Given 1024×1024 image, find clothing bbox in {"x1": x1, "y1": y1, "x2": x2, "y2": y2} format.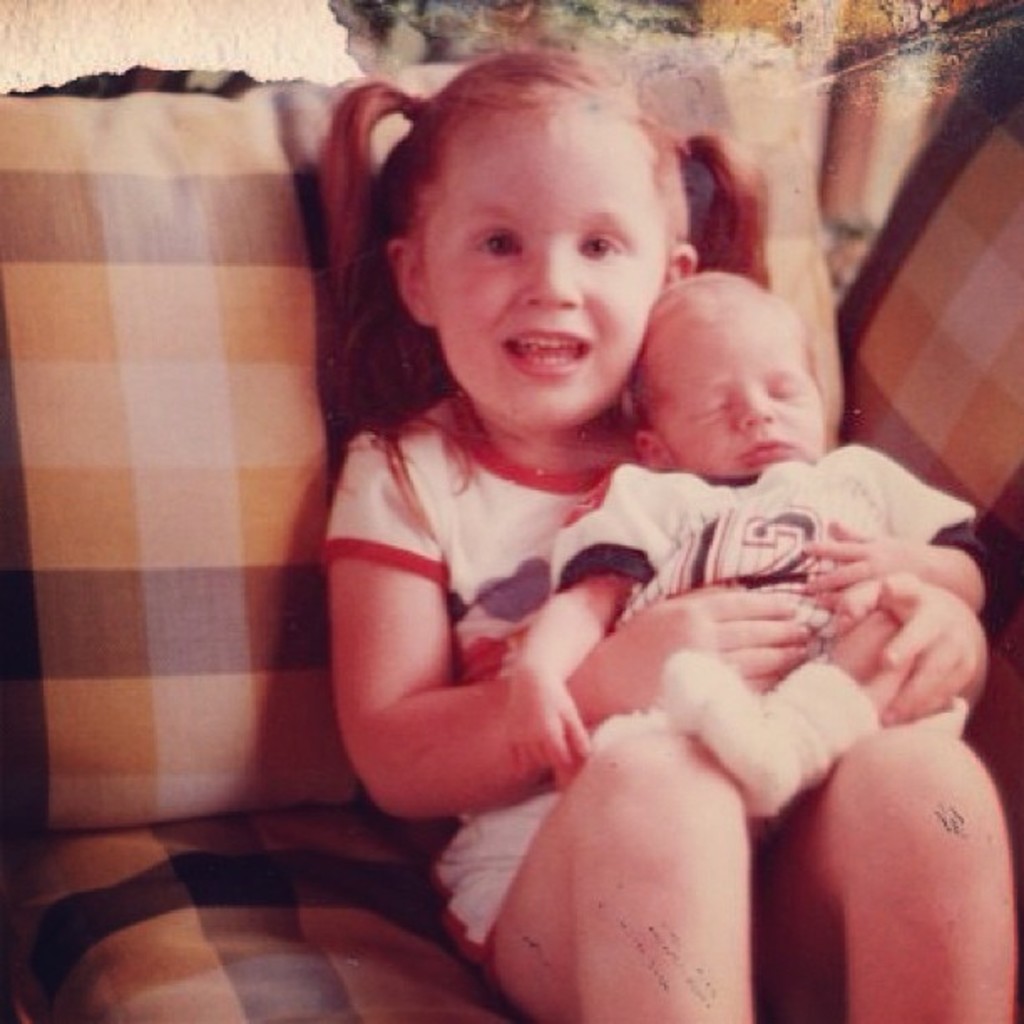
{"x1": 289, "y1": 281, "x2": 751, "y2": 883}.
